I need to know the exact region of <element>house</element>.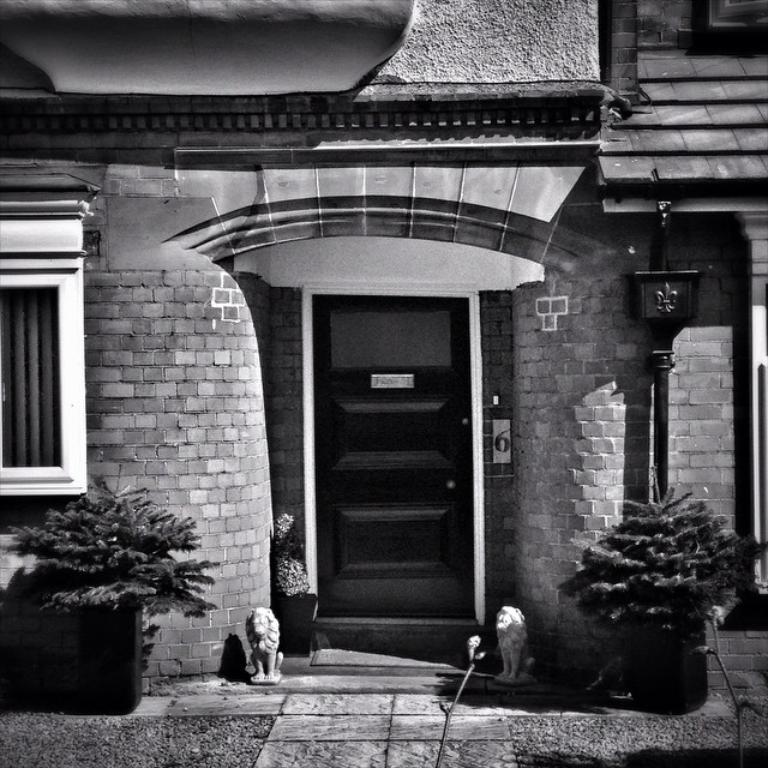
Region: (x1=6, y1=44, x2=767, y2=767).
